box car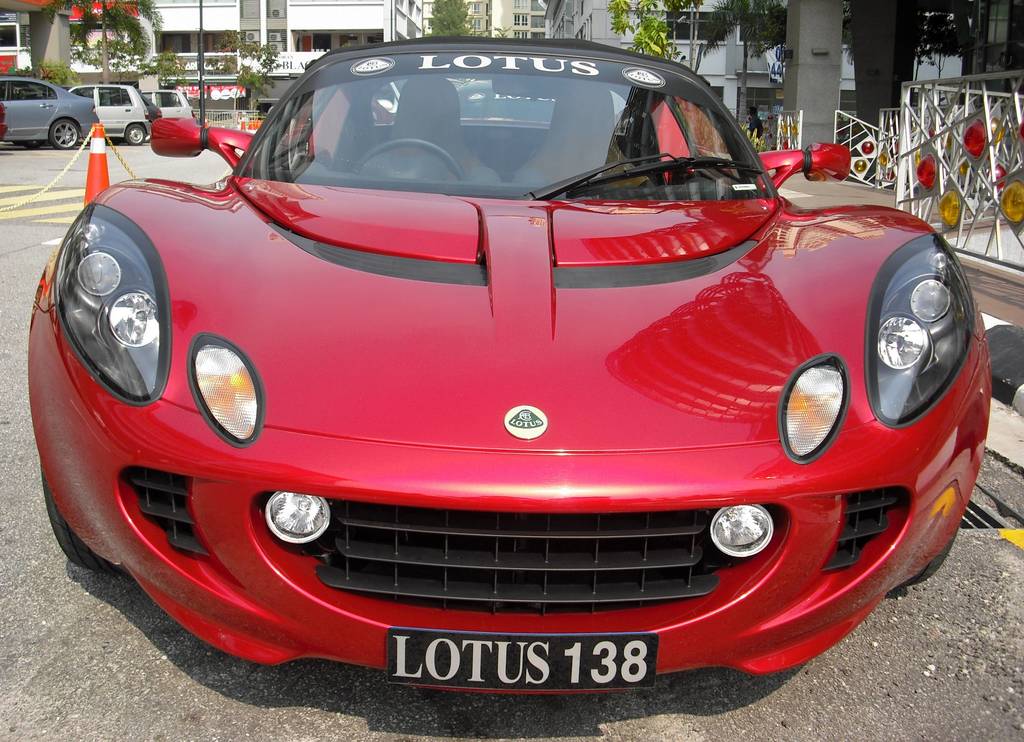
BBox(40, 45, 967, 697)
